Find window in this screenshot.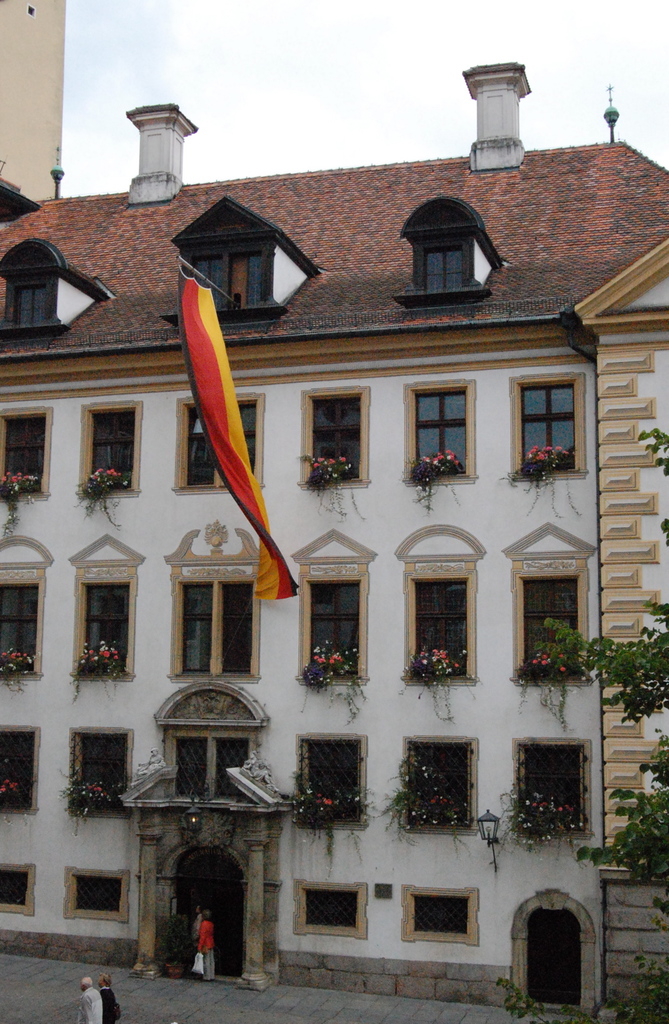
The bounding box for window is BBox(74, 731, 120, 808).
